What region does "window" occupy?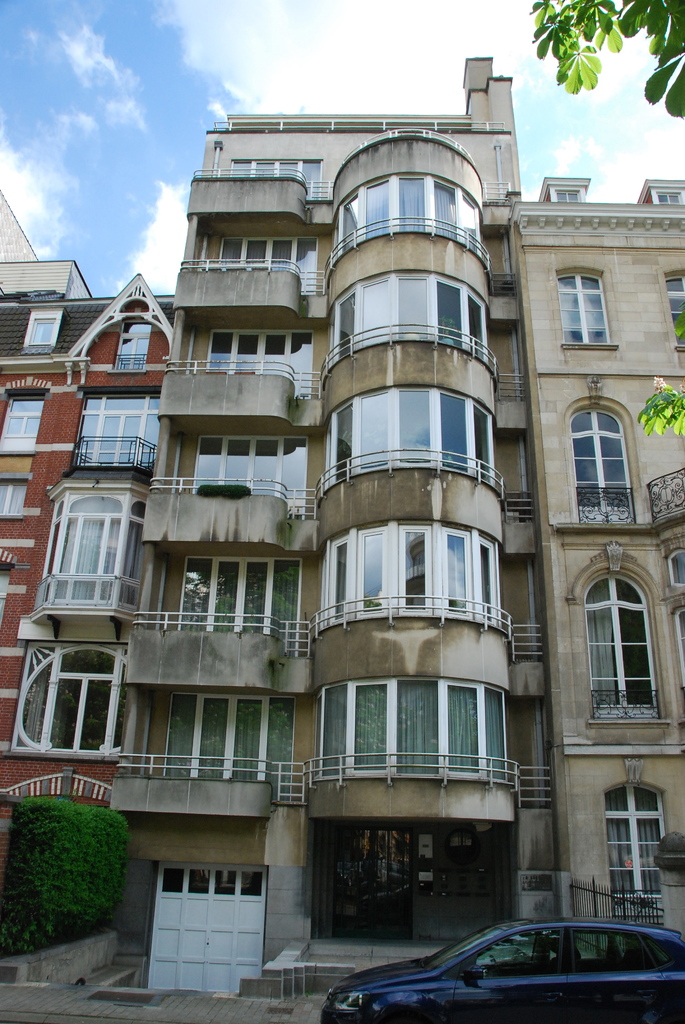
rect(310, 515, 506, 630).
